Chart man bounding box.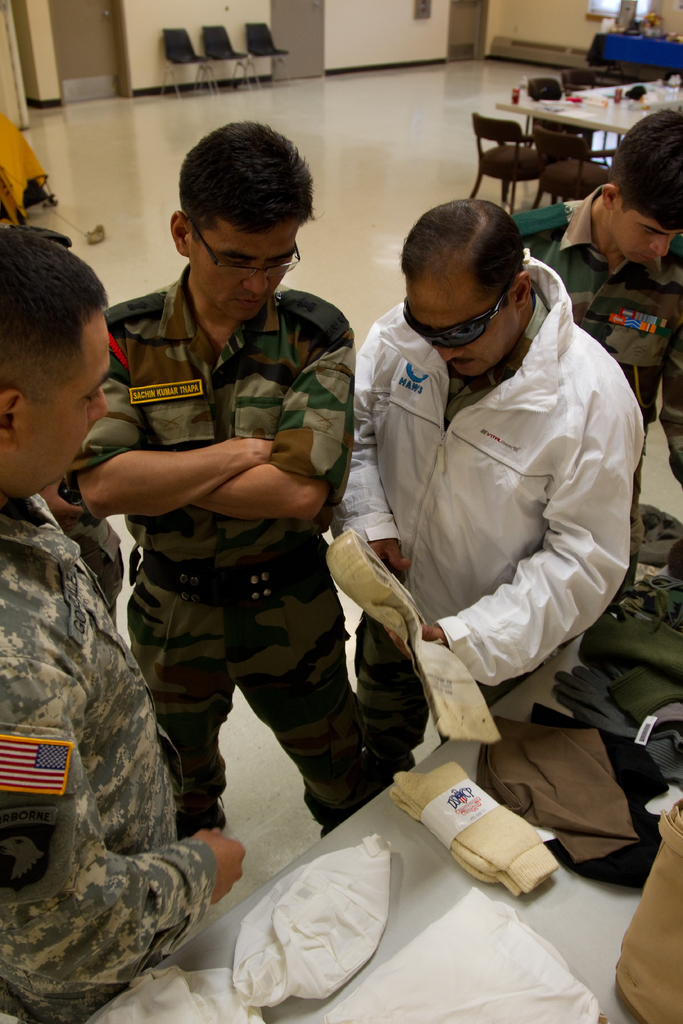
Charted: (518,109,680,517).
